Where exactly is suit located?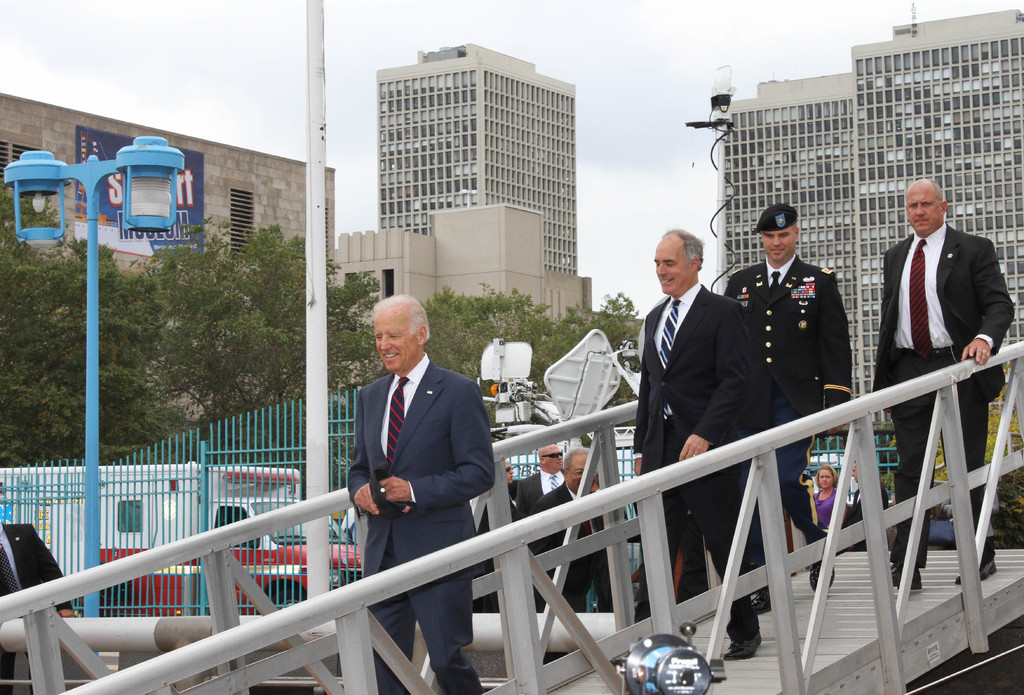
Its bounding box is bbox(515, 467, 563, 519).
